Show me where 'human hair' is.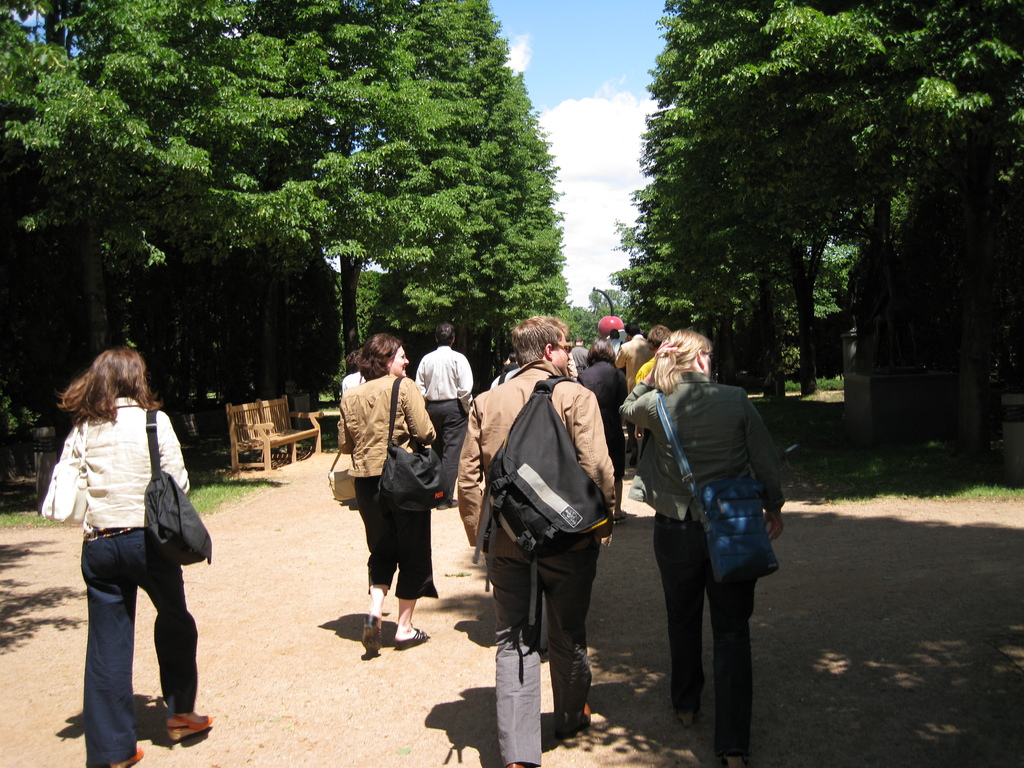
'human hair' is at box(52, 343, 154, 454).
